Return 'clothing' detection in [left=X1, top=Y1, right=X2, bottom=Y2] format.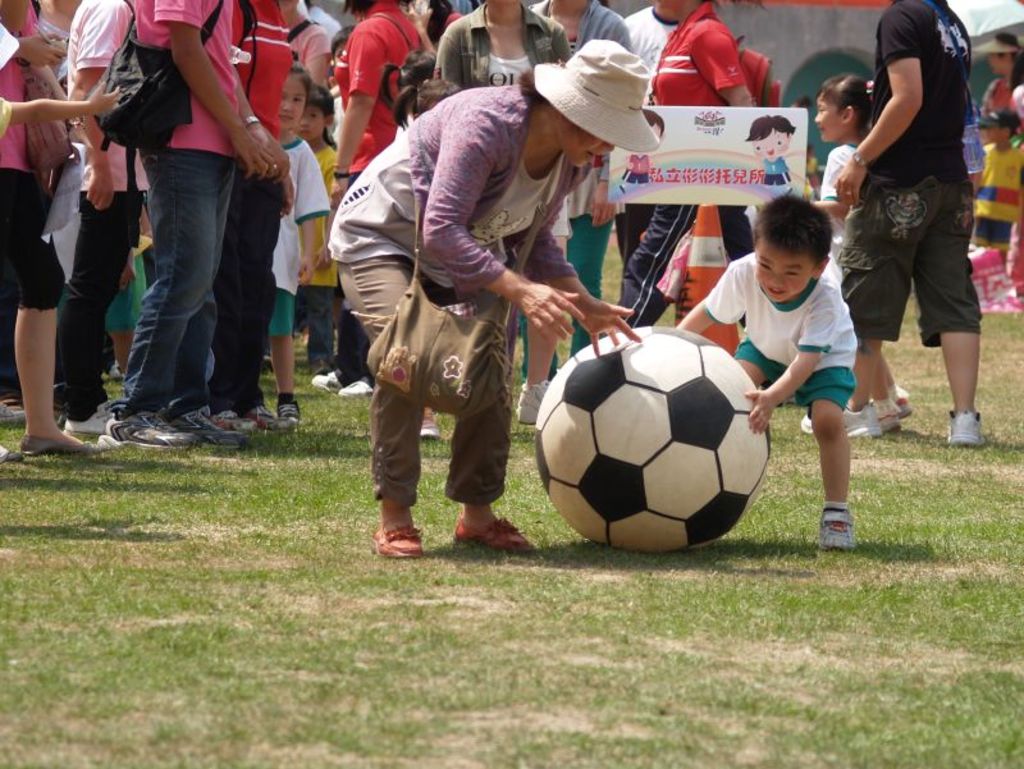
[left=972, top=142, right=1023, bottom=251].
